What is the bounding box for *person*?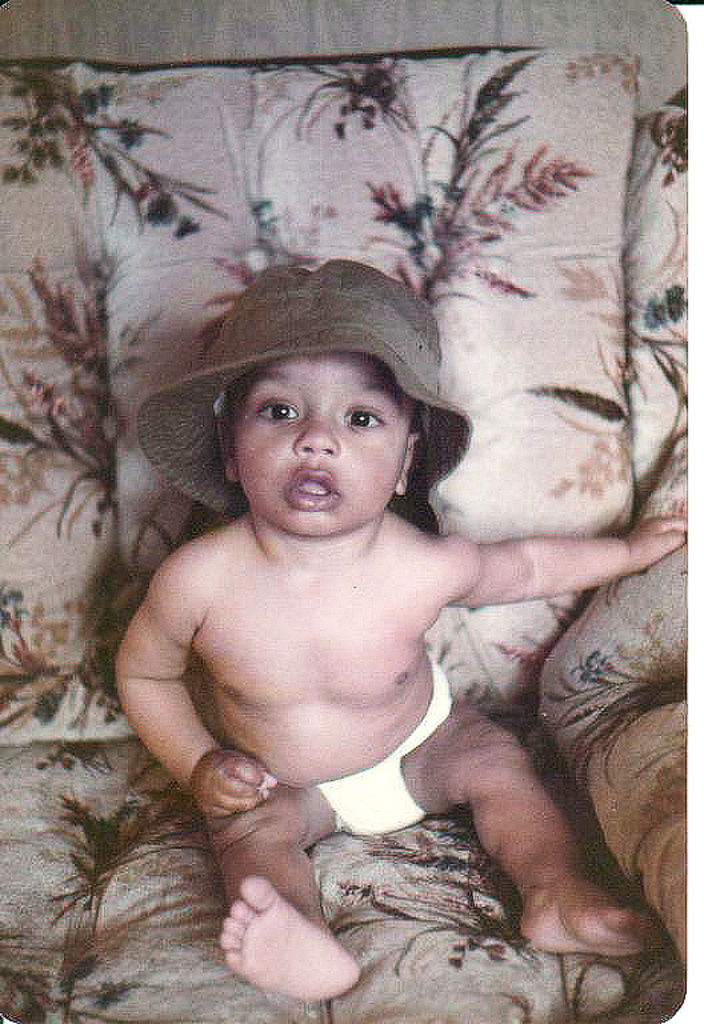
105:253:689:1004.
